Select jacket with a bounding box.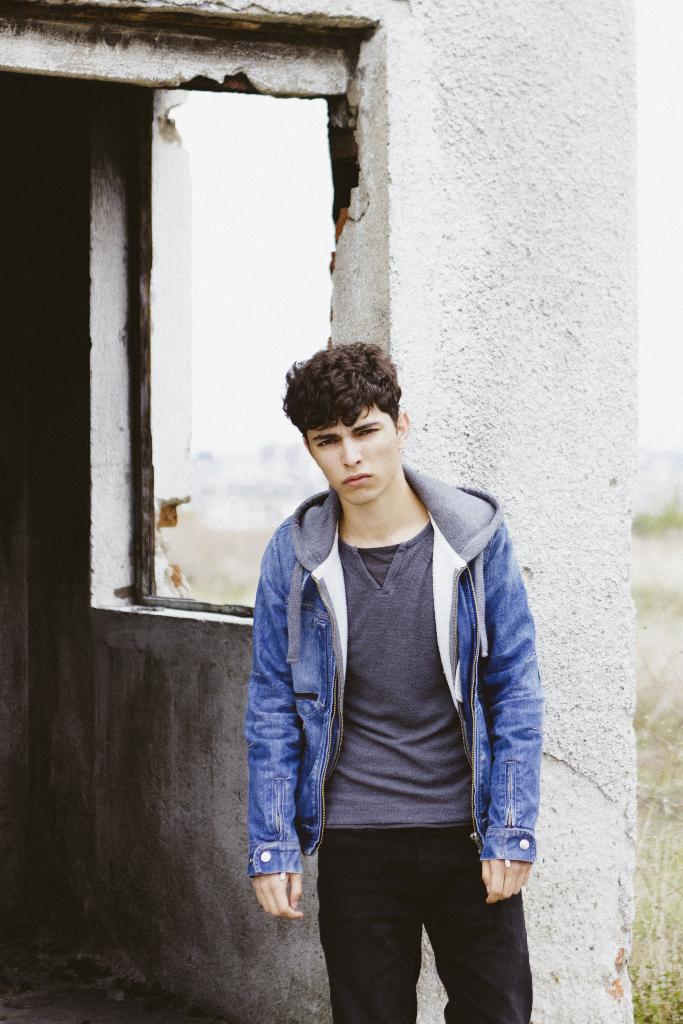
(left=226, top=396, right=553, bottom=872).
